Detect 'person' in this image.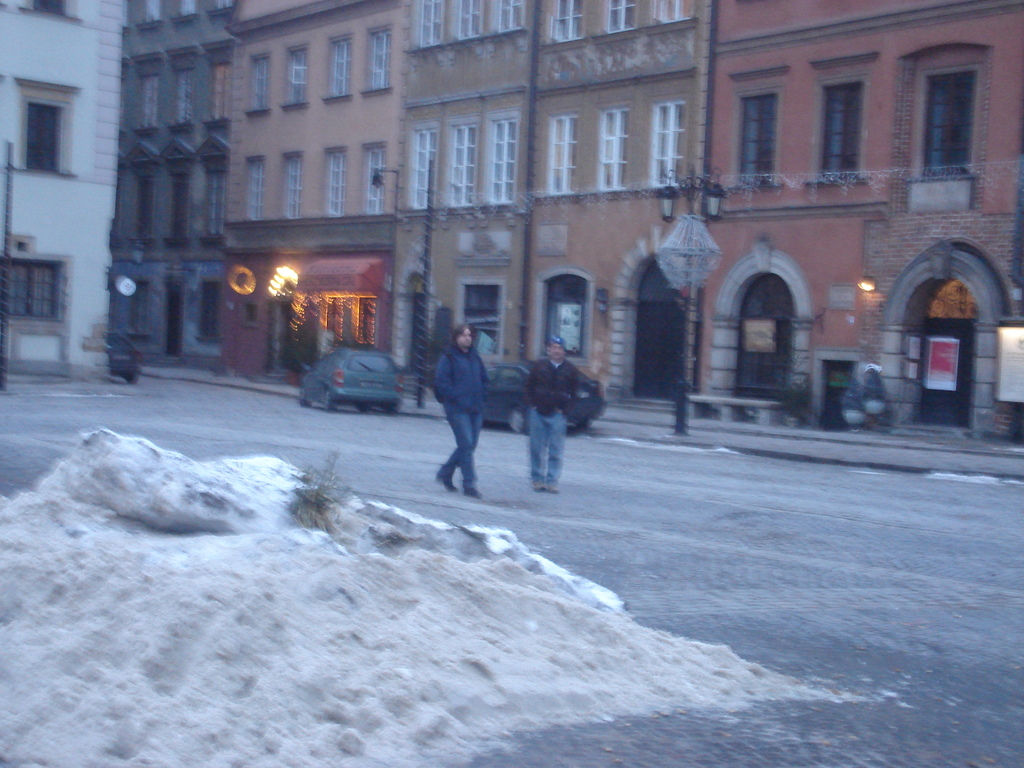
Detection: (left=435, top=324, right=483, bottom=497).
